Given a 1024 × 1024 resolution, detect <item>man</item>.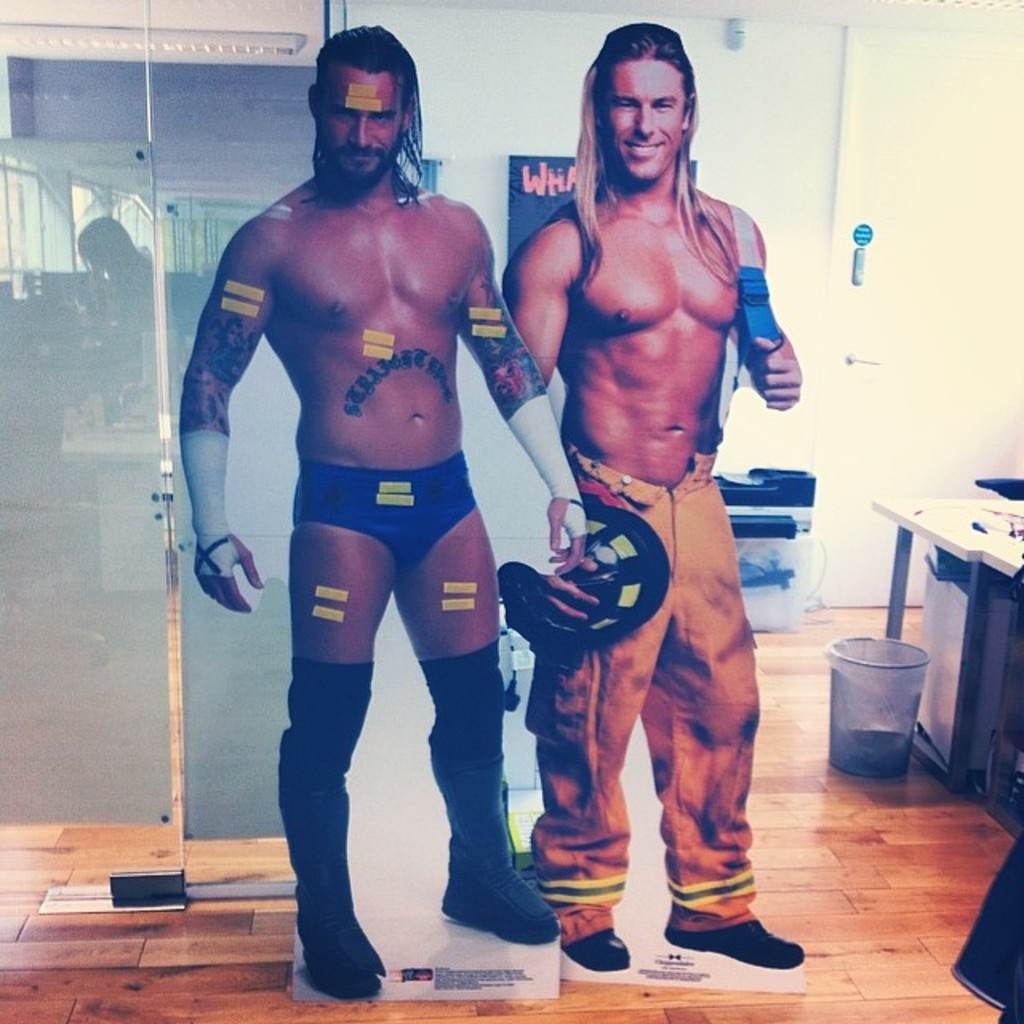
bbox(181, 19, 589, 997).
